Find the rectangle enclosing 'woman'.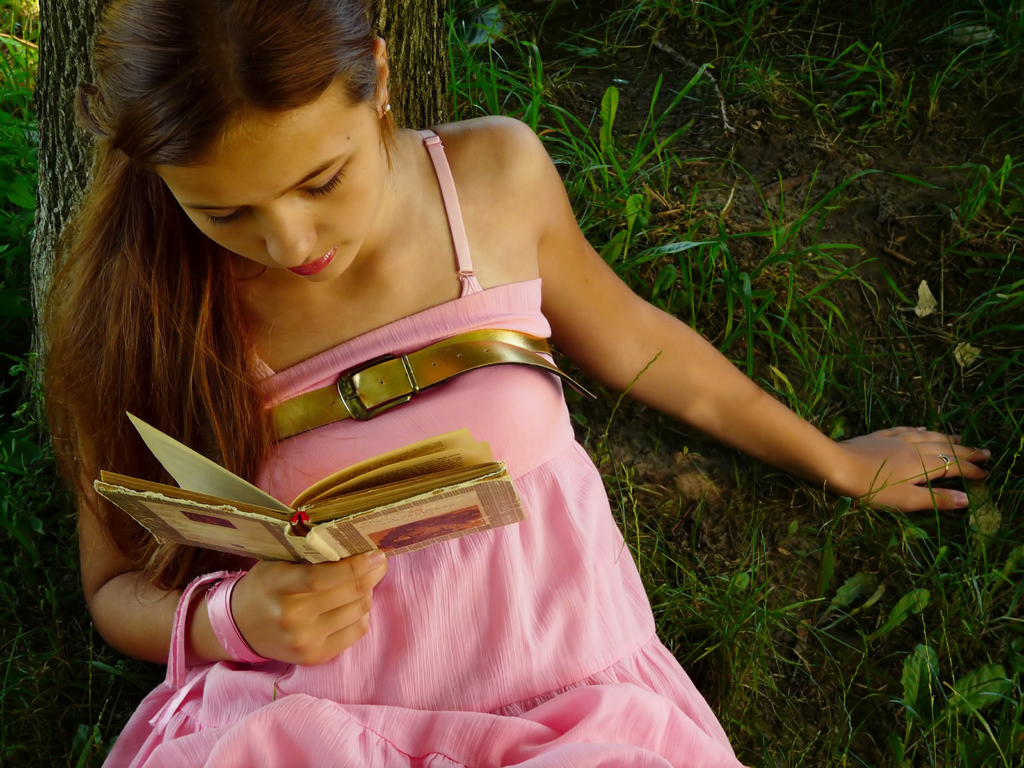
{"left": 42, "top": 0, "right": 882, "bottom": 758}.
